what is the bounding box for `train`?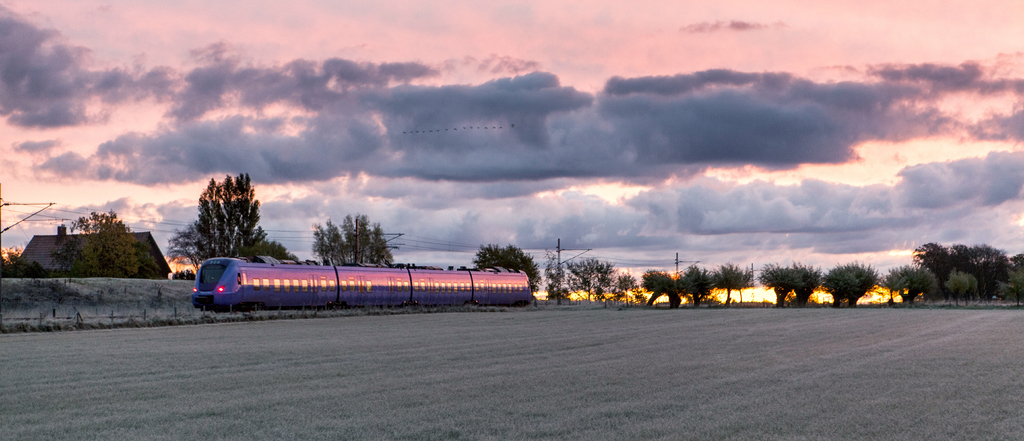
189/256/529/317.
